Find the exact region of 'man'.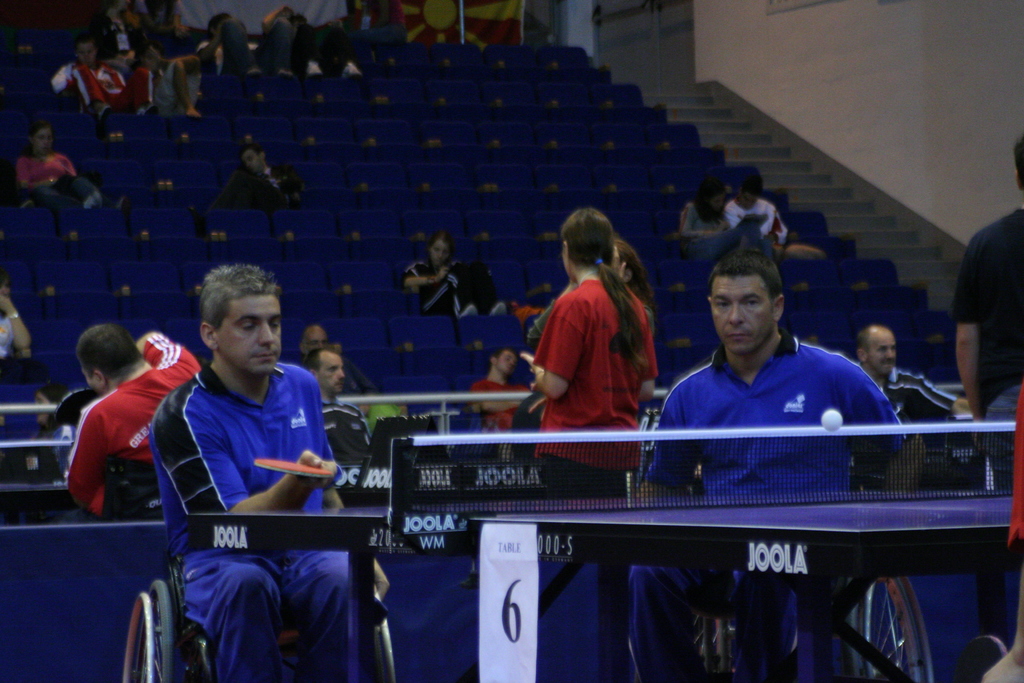
Exact region: Rect(404, 230, 506, 318).
